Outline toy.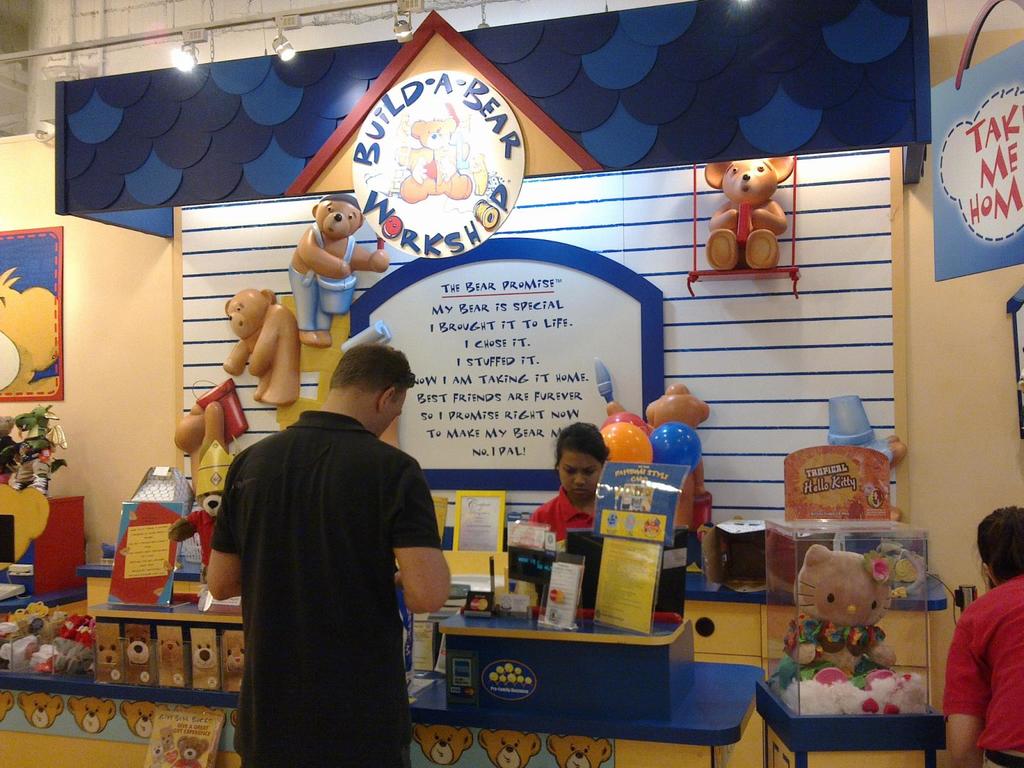
Outline: Rect(168, 729, 214, 767).
